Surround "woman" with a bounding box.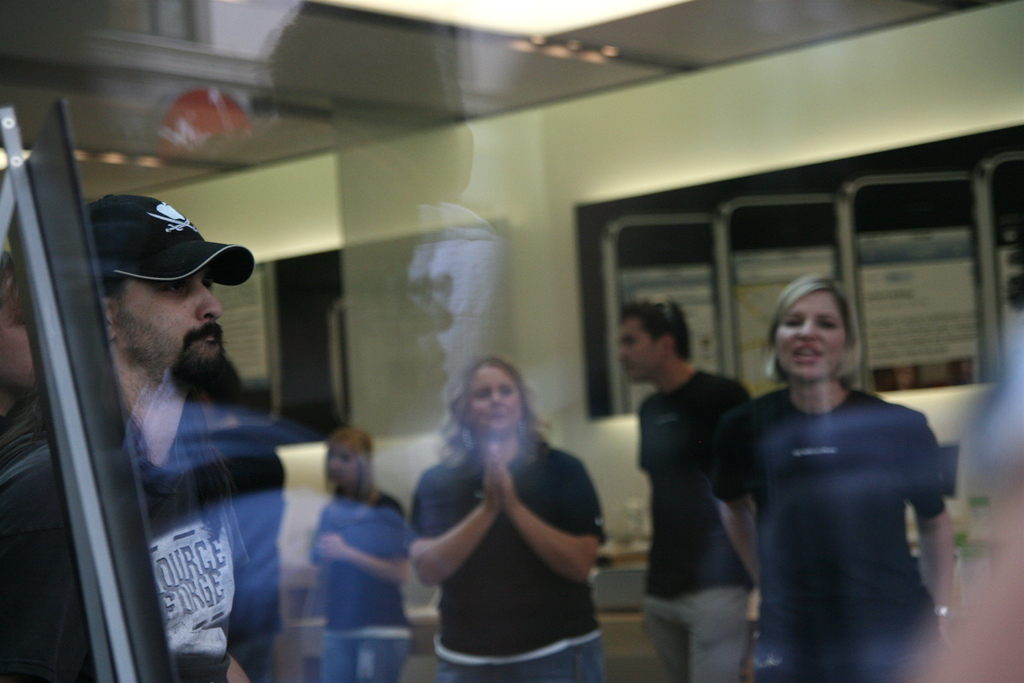
x1=402 y1=355 x2=609 y2=681.
